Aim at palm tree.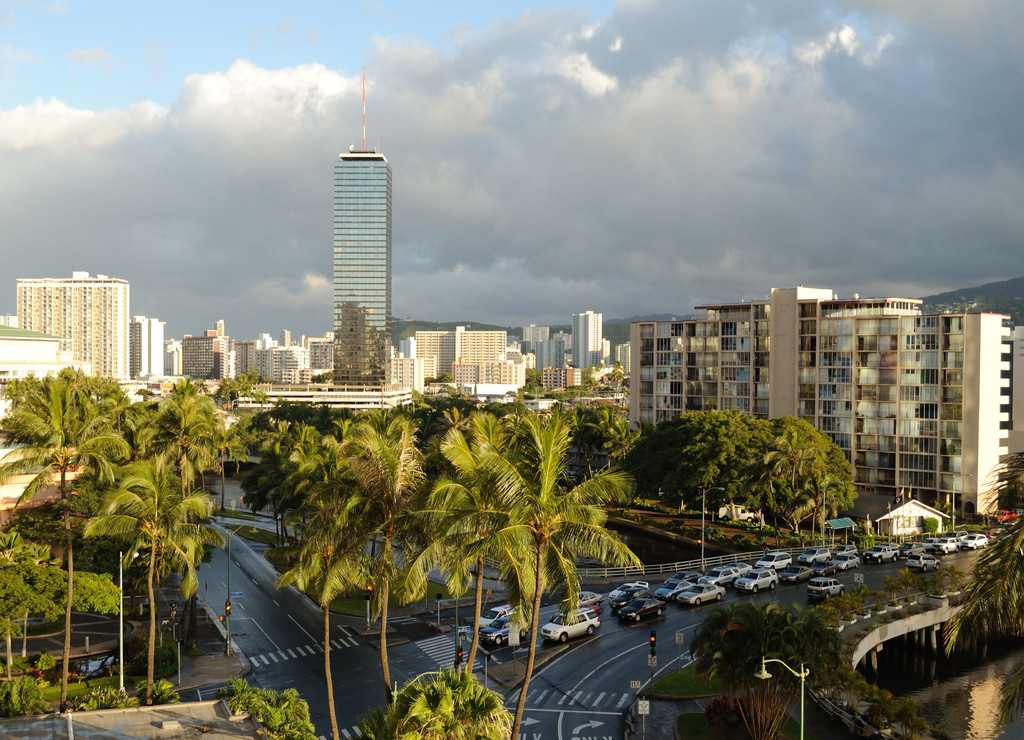
Aimed at bbox=[0, 383, 137, 711].
